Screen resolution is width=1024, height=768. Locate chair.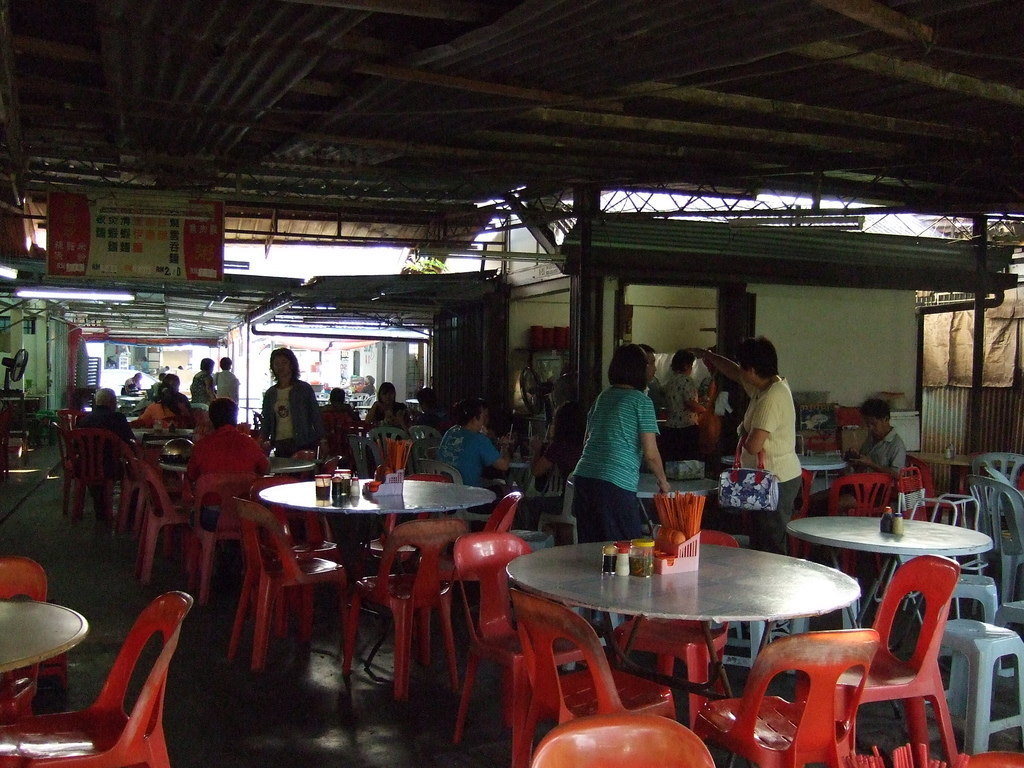
bbox=[530, 712, 711, 767].
